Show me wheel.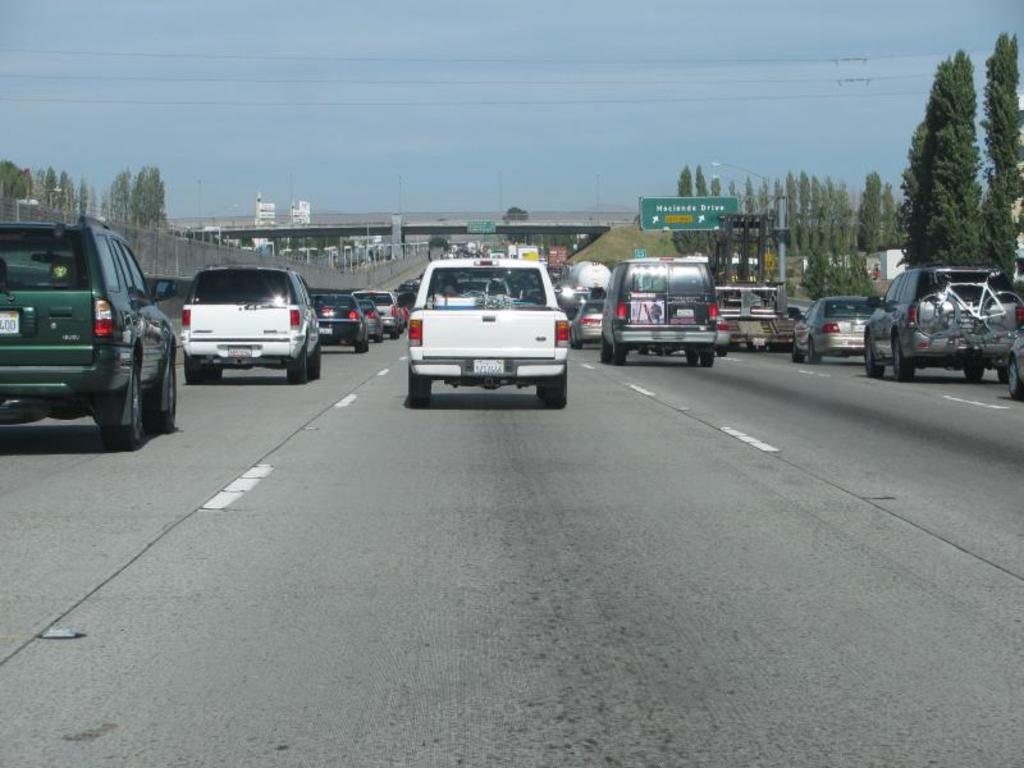
wheel is here: bbox=[308, 348, 321, 378].
